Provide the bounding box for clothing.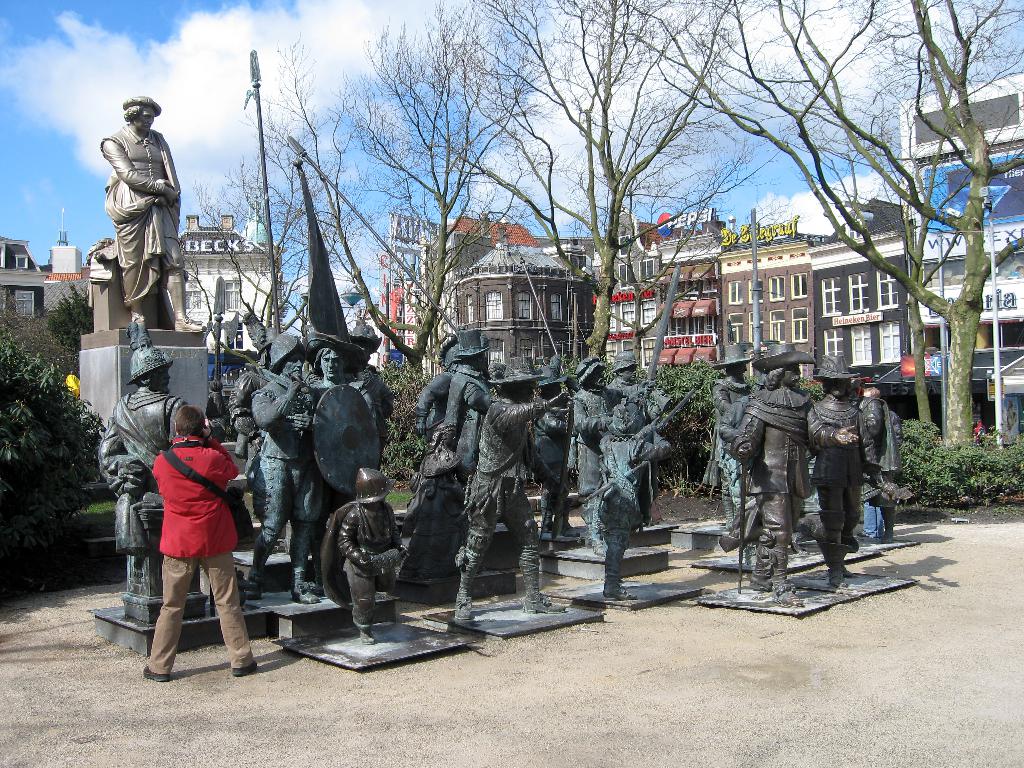
locate(227, 371, 264, 452).
